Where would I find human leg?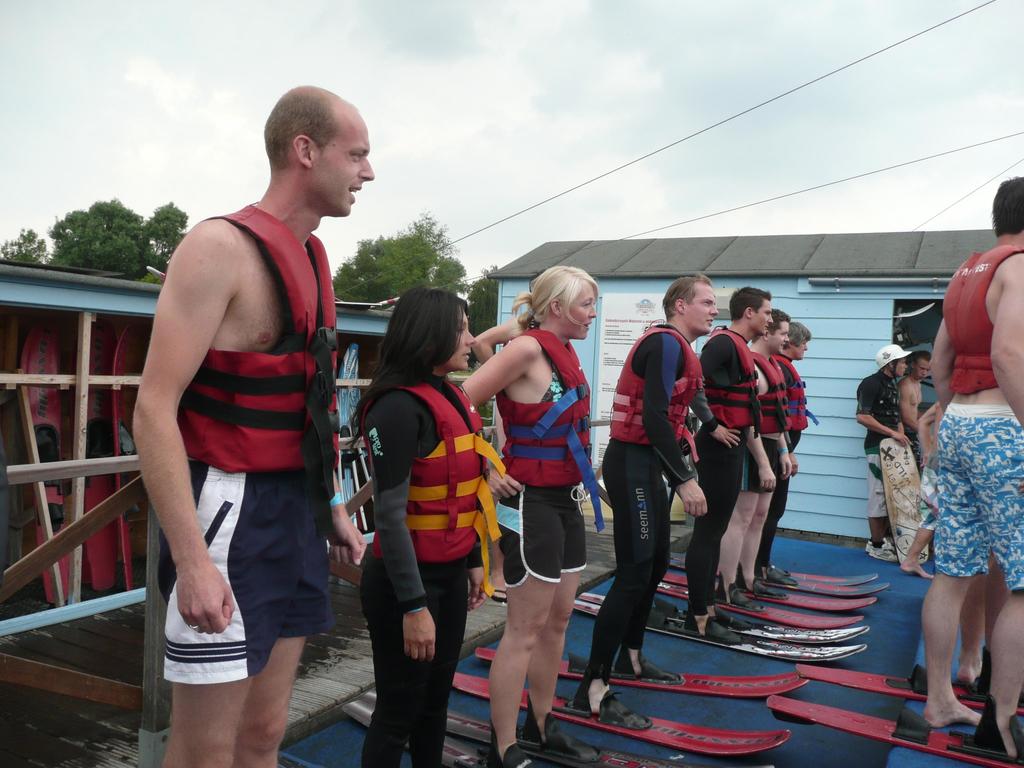
At Rect(689, 435, 741, 642).
